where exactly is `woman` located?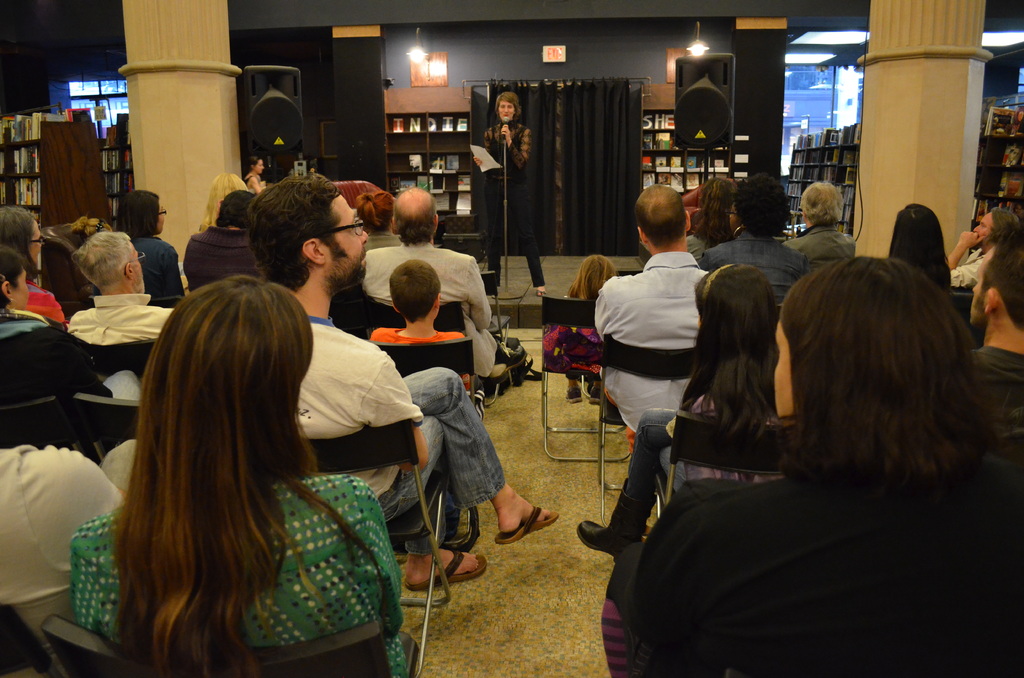
Its bounding box is left=353, top=193, right=400, bottom=249.
